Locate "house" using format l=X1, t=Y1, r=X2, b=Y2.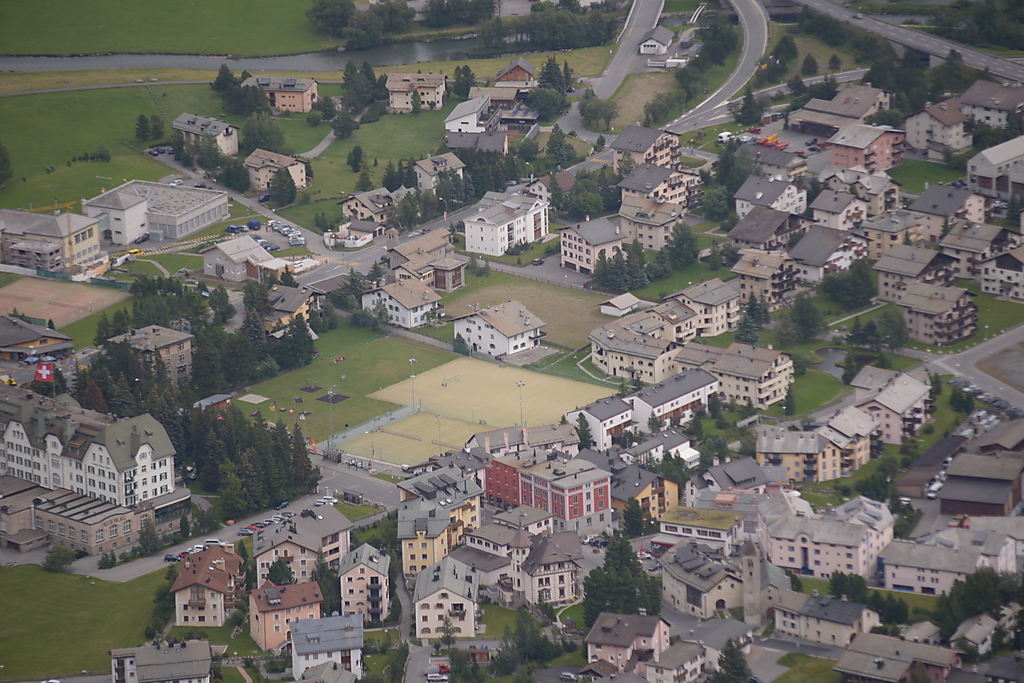
l=317, t=222, r=381, b=248.
